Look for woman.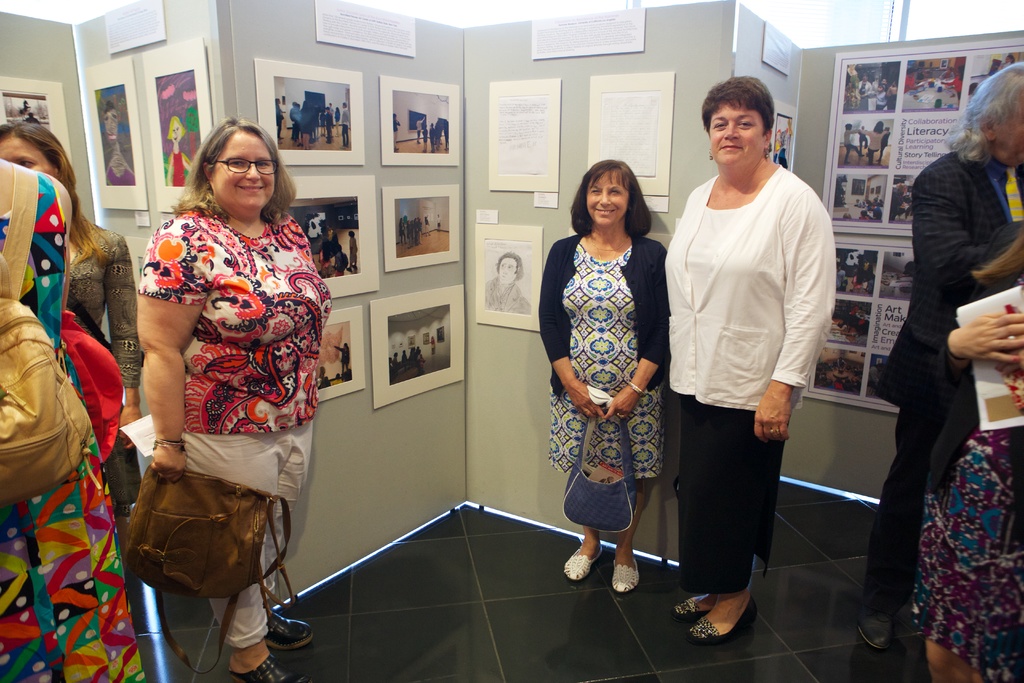
Found: [left=909, top=199, right=1023, bottom=682].
